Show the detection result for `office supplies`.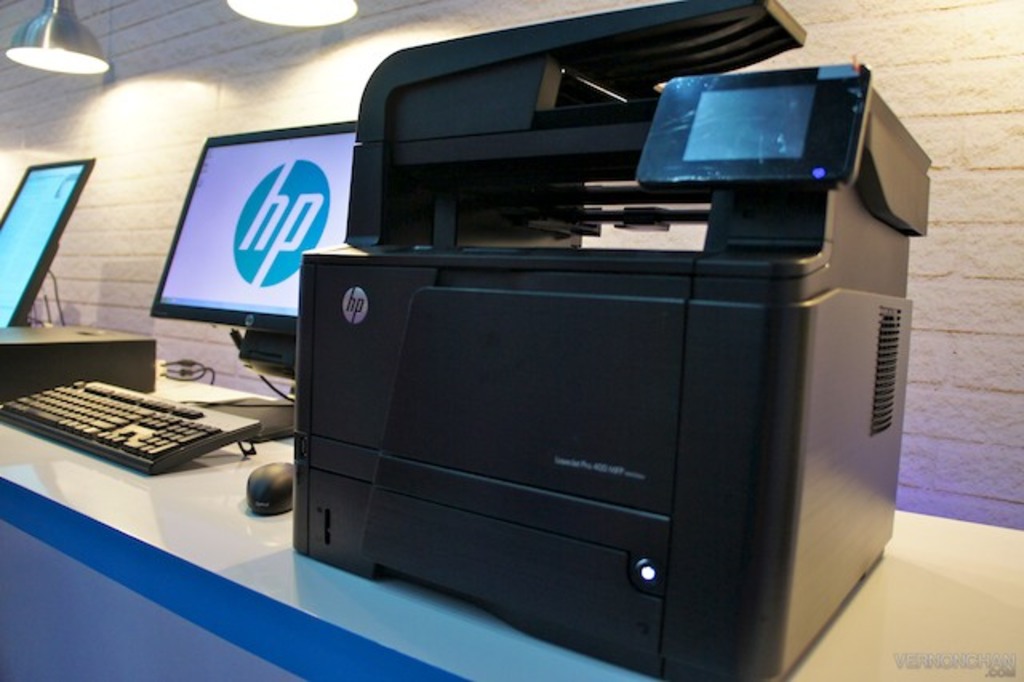
<region>0, 155, 93, 328</region>.
